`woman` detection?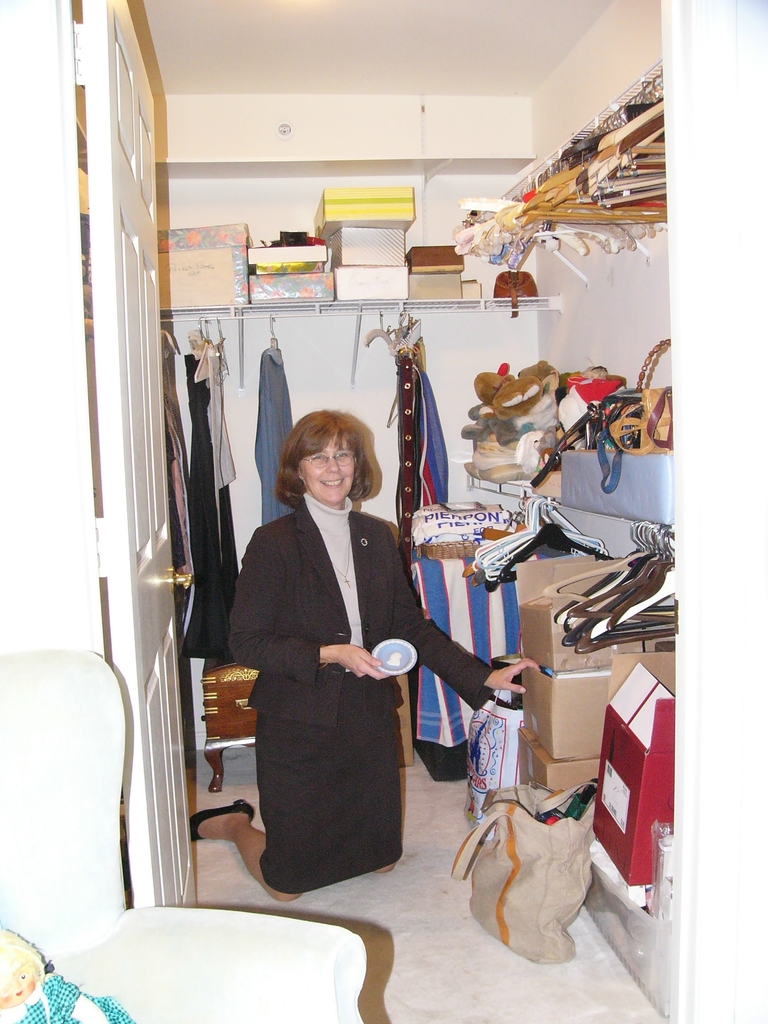
[x1=230, y1=408, x2=438, y2=924]
